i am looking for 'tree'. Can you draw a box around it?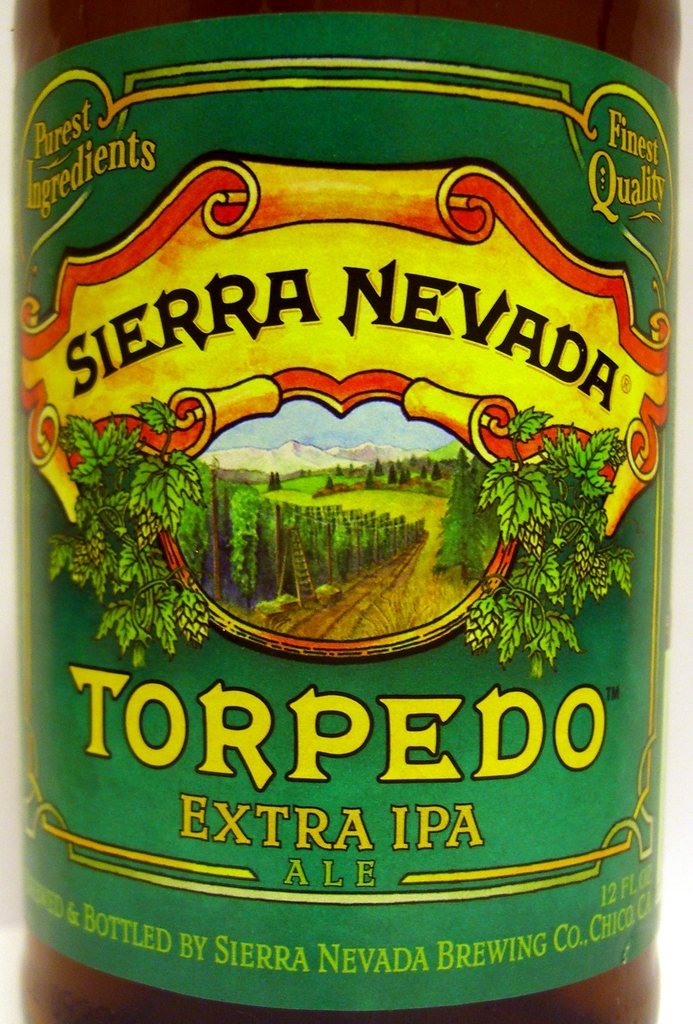
Sure, the bounding box is <region>336, 461, 342, 478</region>.
